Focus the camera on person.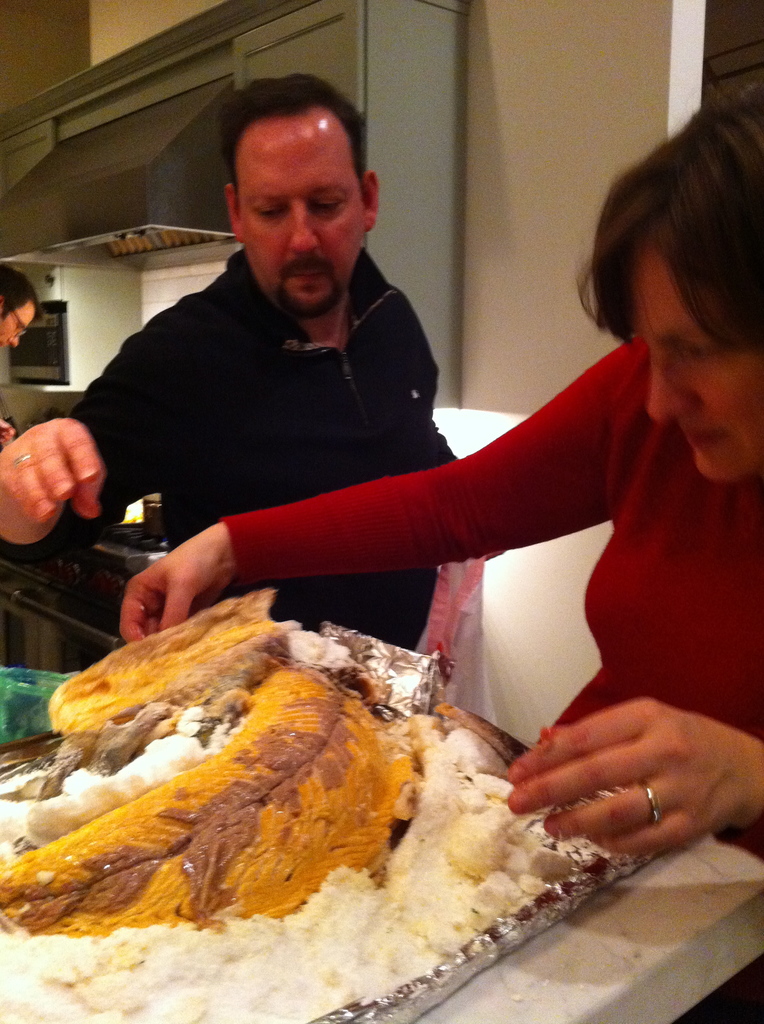
Focus region: box(0, 80, 453, 645).
